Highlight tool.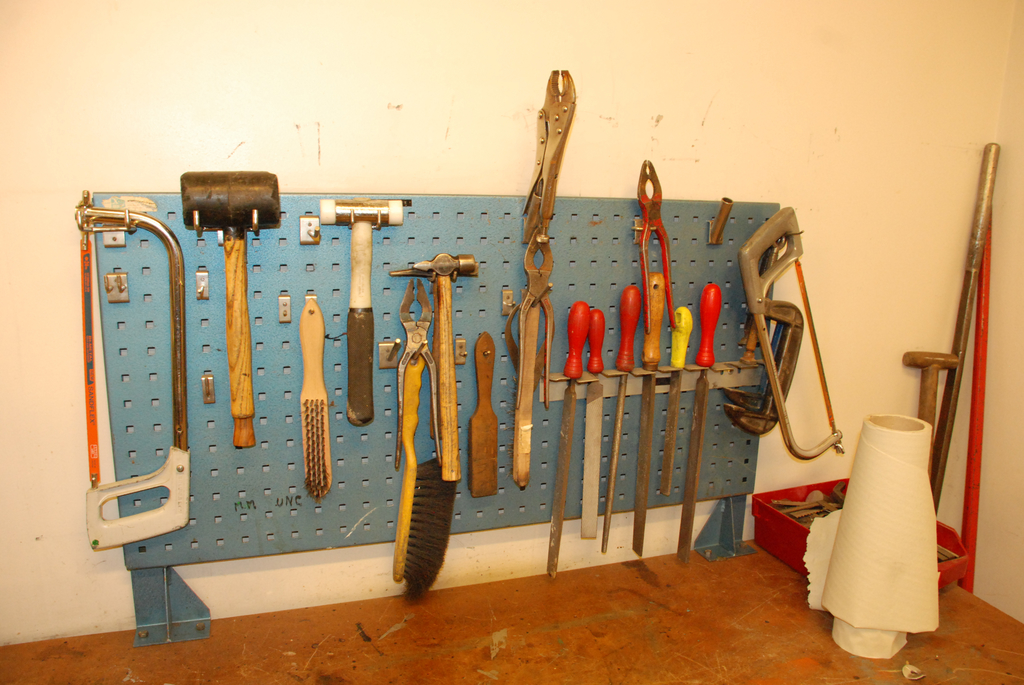
Highlighted region: BBox(632, 156, 673, 333).
